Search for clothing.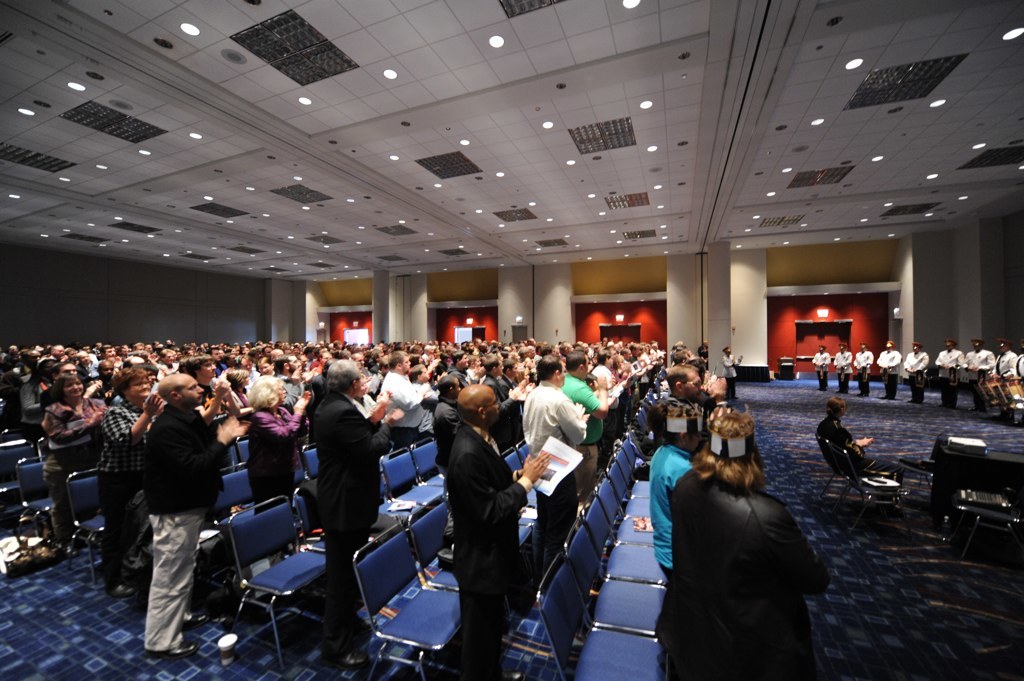
Found at bbox=(931, 350, 960, 410).
